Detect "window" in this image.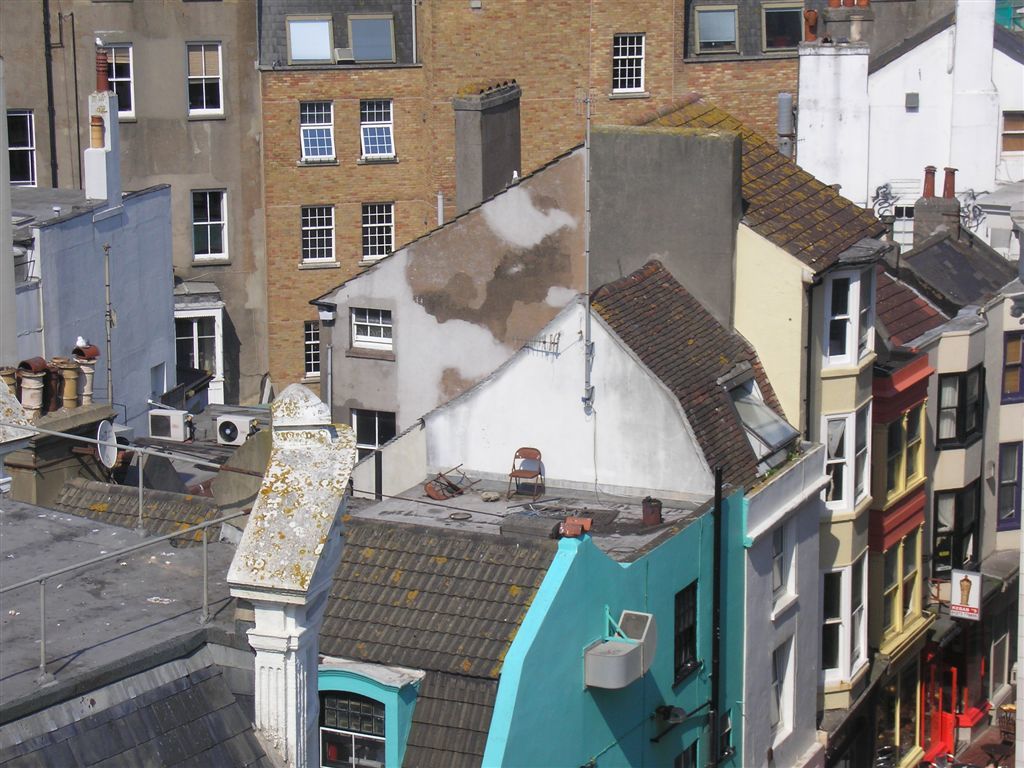
Detection: bbox=[938, 352, 981, 452].
